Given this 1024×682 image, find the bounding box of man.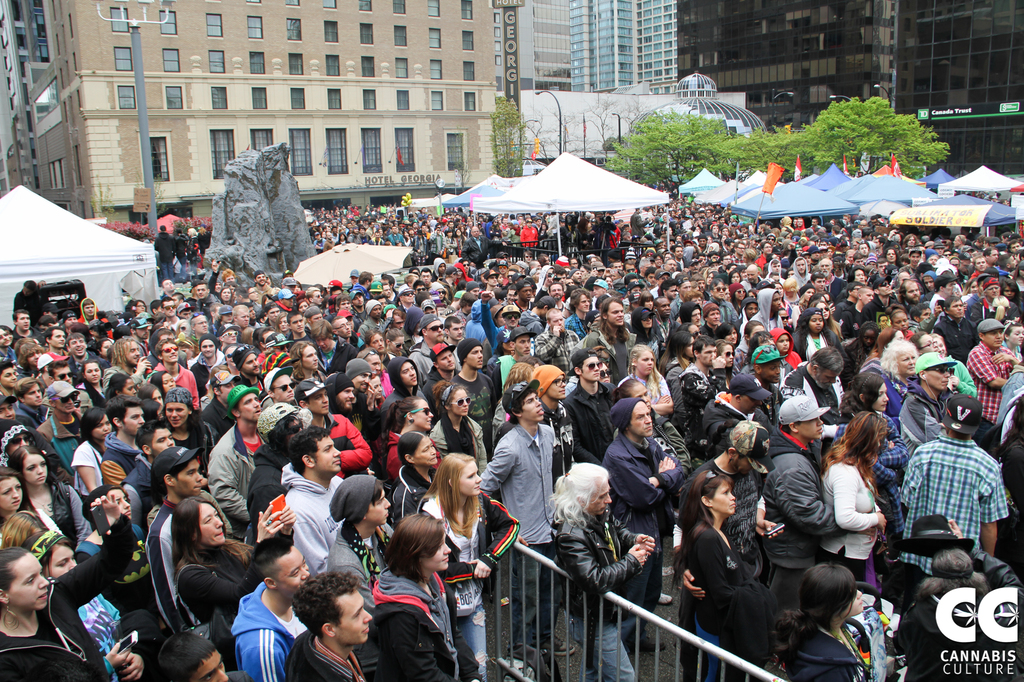
(457, 261, 474, 280).
